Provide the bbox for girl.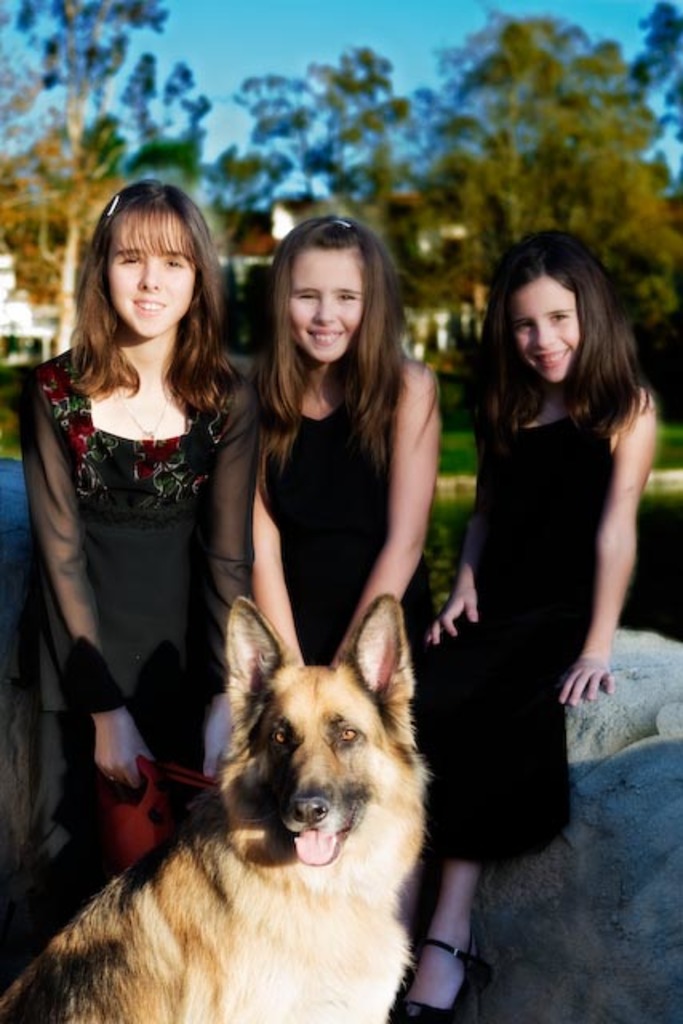
Rect(401, 227, 661, 1021).
